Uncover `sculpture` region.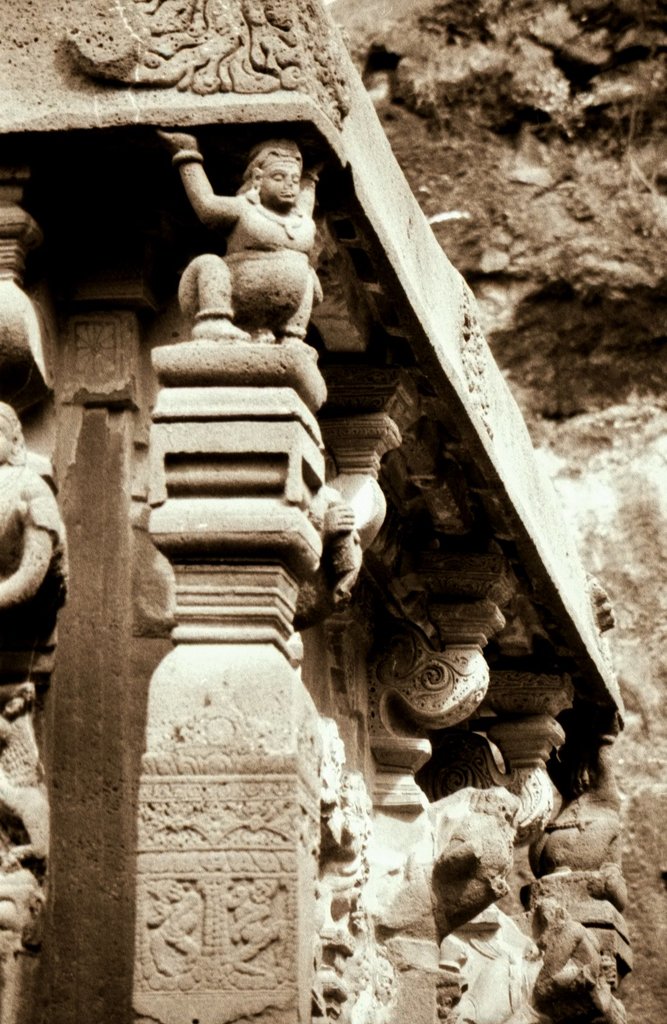
Uncovered: 153,114,344,373.
